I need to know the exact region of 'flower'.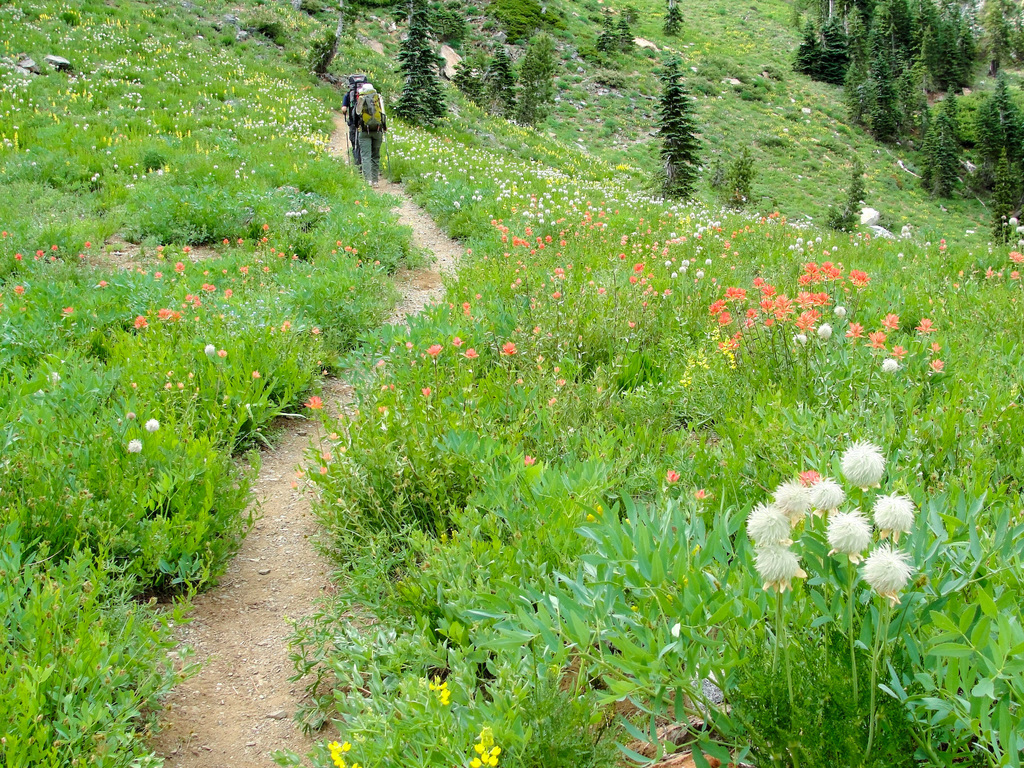
Region: locate(930, 339, 940, 348).
